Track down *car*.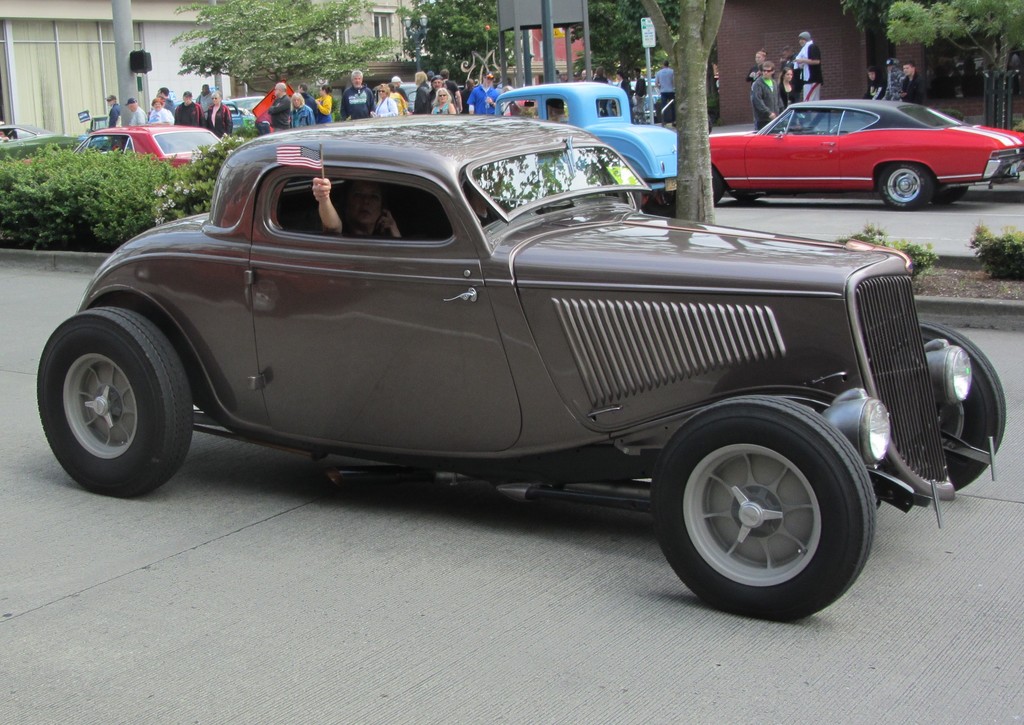
Tracked to bbox(80, 120, 992, 617).
